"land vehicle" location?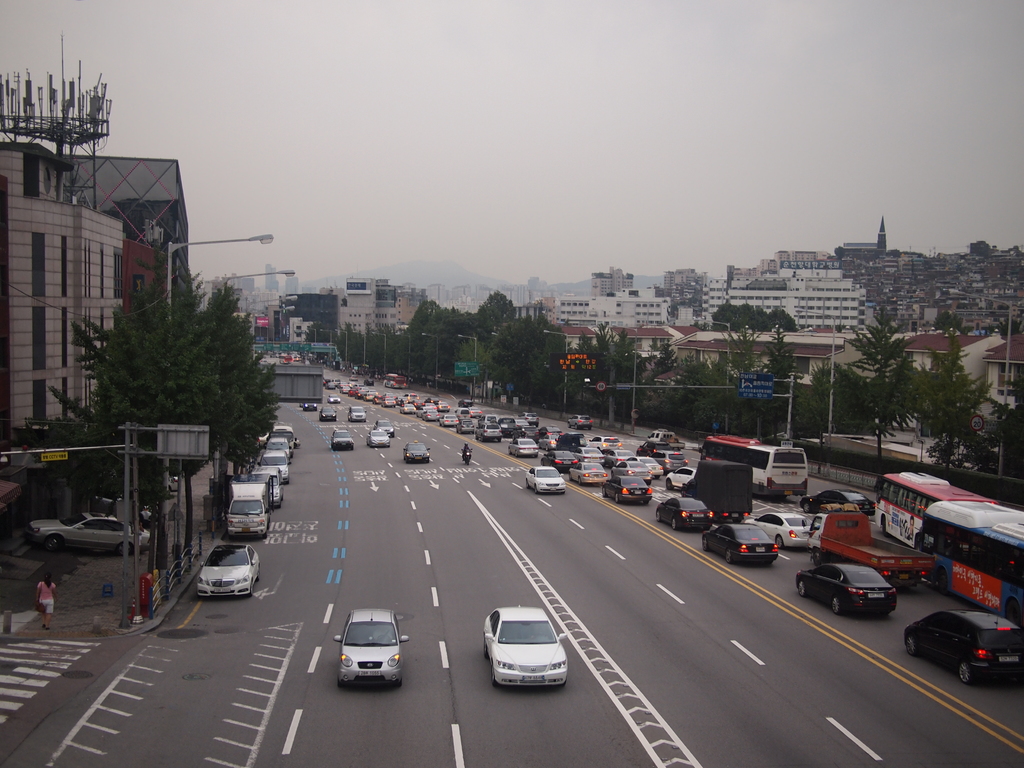
(left=515, top=425, right=538, bottom=440)
